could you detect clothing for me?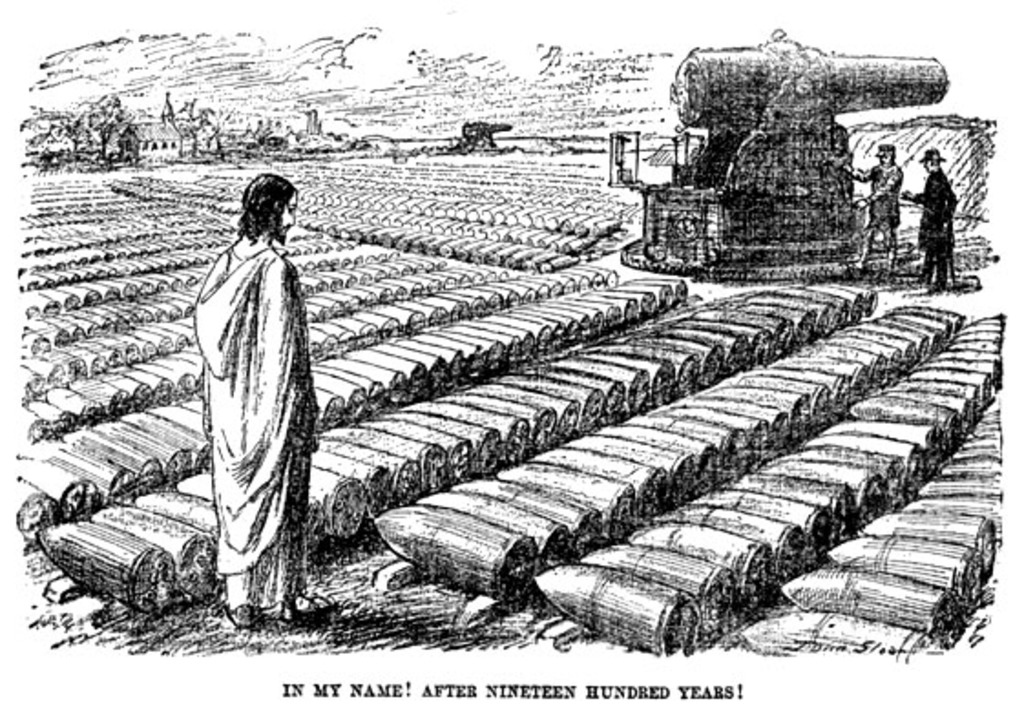
Detection result: crop(918, 173, 960, 274).
